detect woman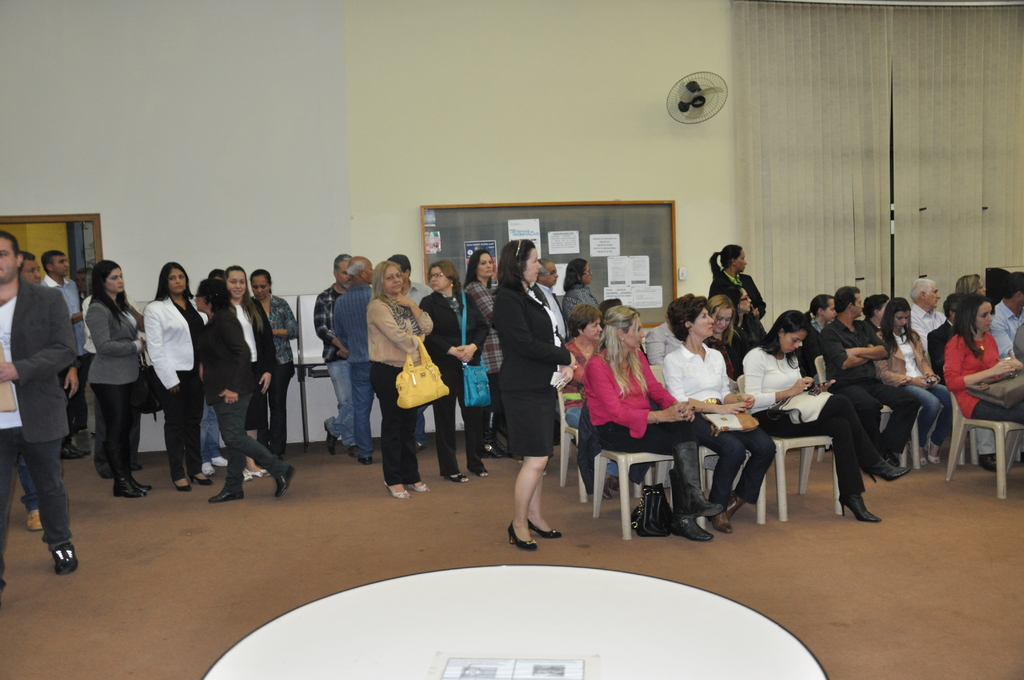
739 313 909 523
